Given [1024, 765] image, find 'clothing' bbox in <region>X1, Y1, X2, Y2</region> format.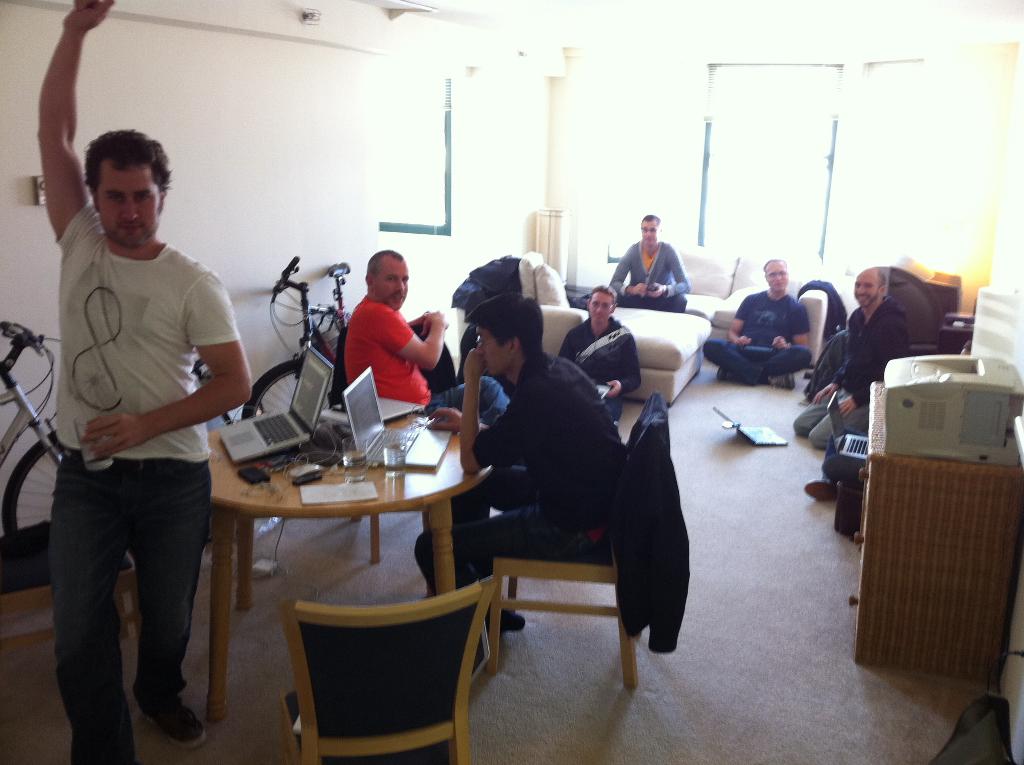
<region>701, 288, 813, 388</region>.
